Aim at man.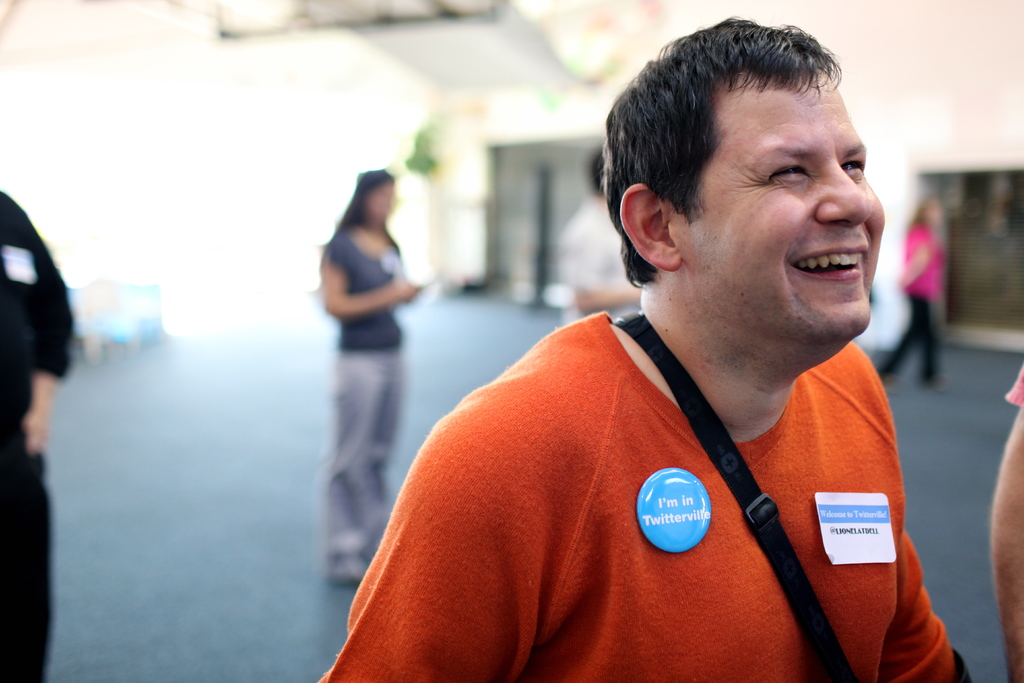
Aimed at select_region(318, 19, 970, 682).
